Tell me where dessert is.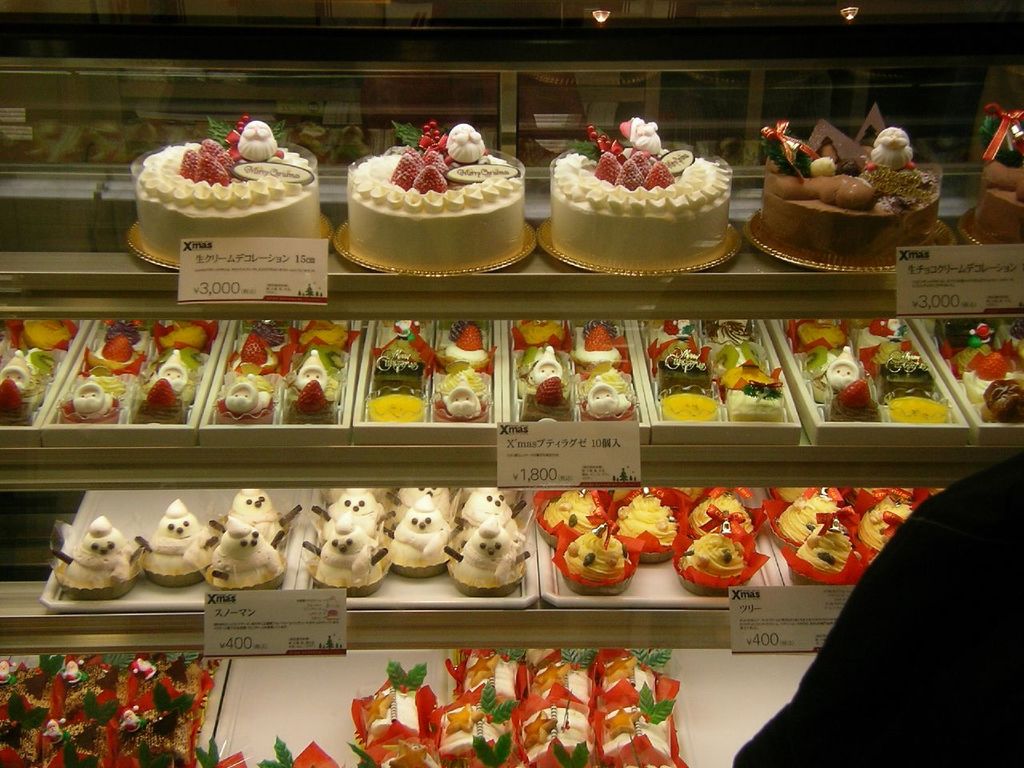
dessert is at 118,654,209,713.
